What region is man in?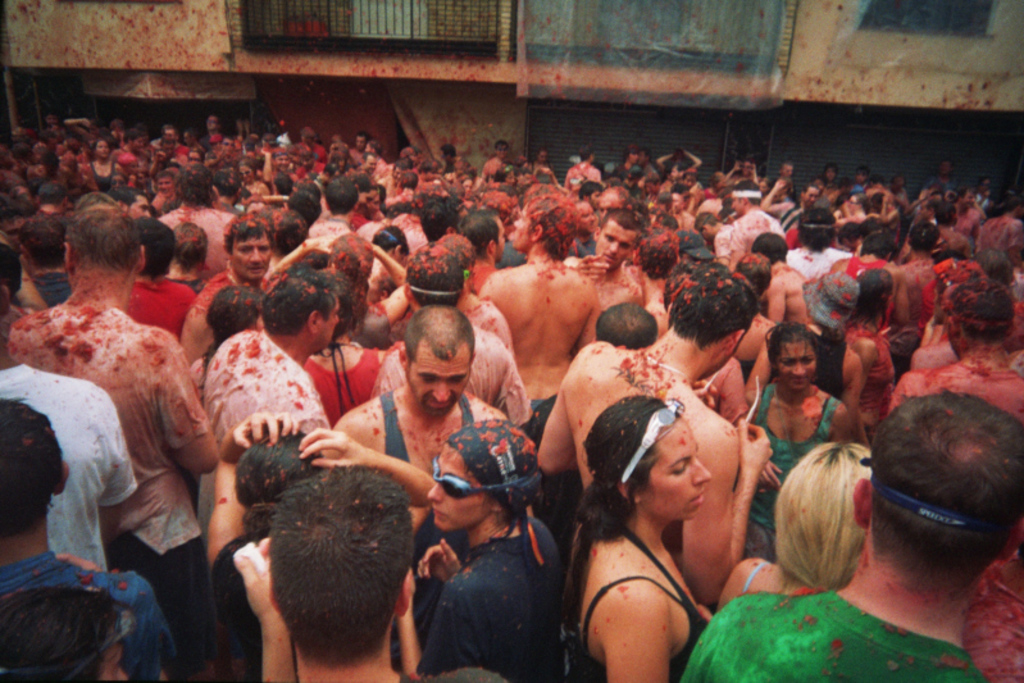
locate(210, 168, 245, 219).
